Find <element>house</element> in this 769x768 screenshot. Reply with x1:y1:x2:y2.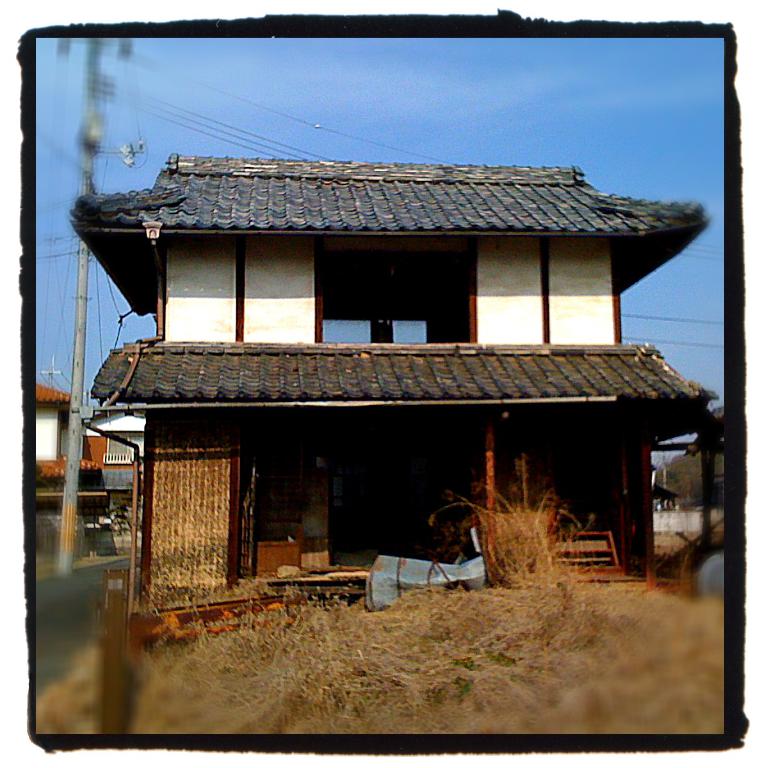
69:150:725:626.
